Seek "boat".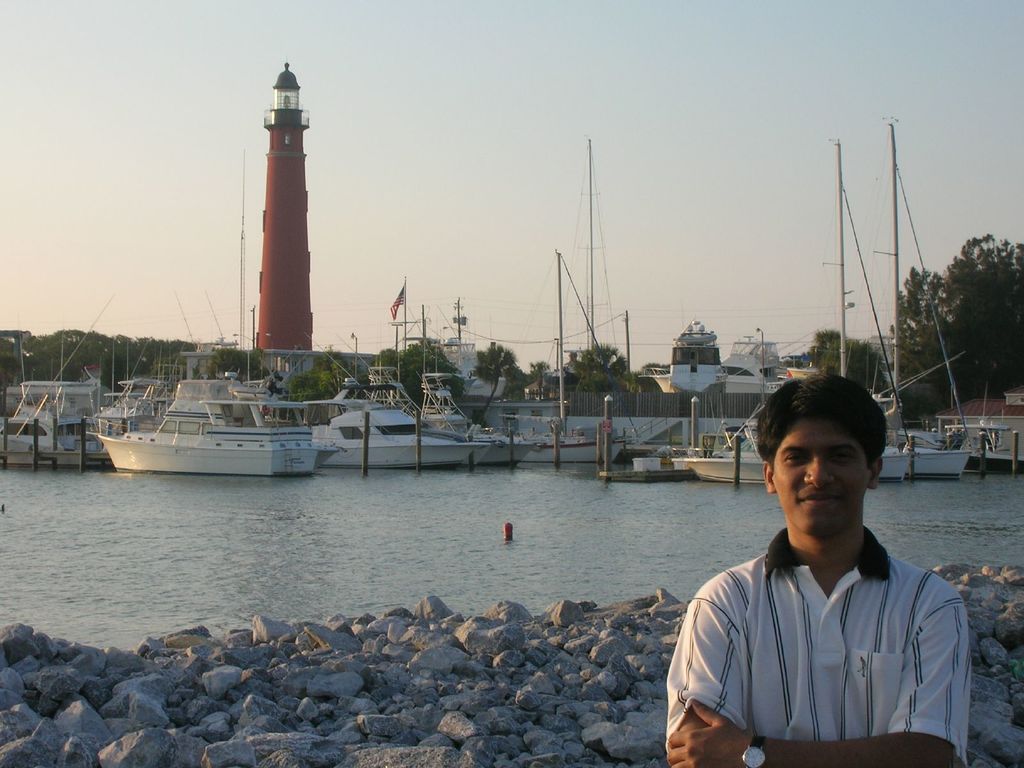
BBox(0, 408, 76, 465).
